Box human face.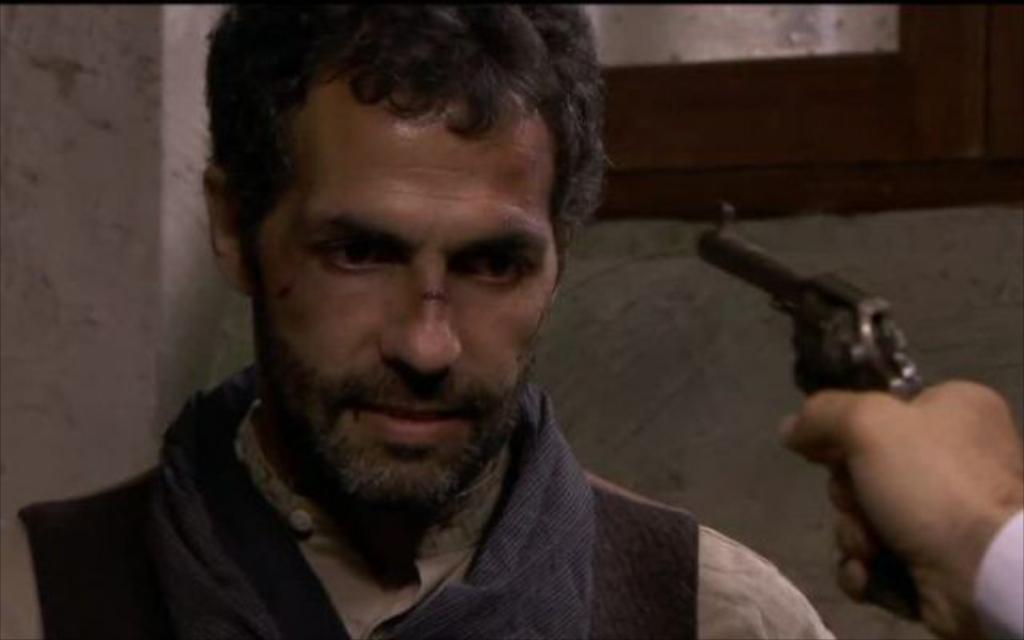
bbox=[222, 37, 576, 472].
